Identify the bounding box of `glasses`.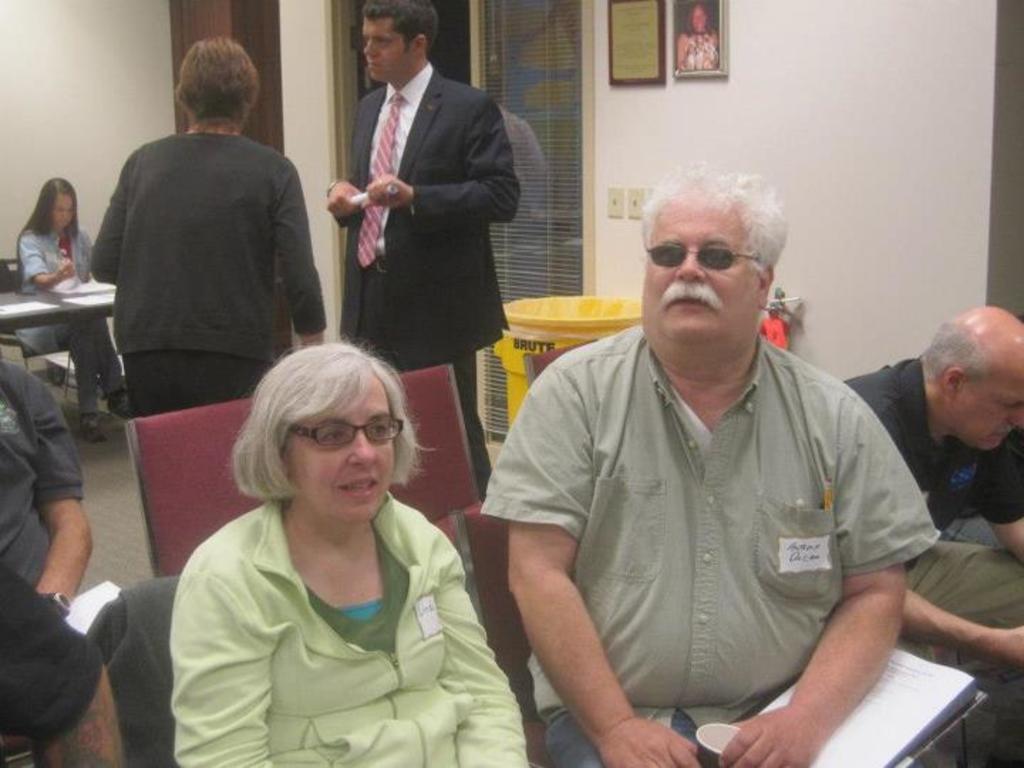
region(287, 415, 405, 448).
